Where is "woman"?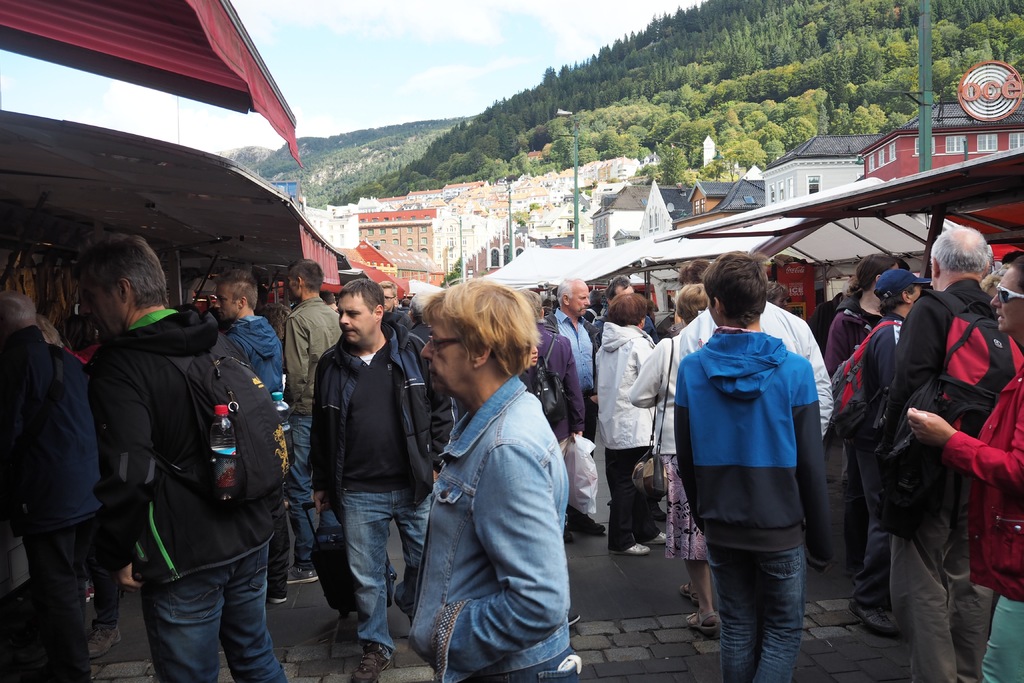
x1=591, y1=293, x2=664, y2=562.
